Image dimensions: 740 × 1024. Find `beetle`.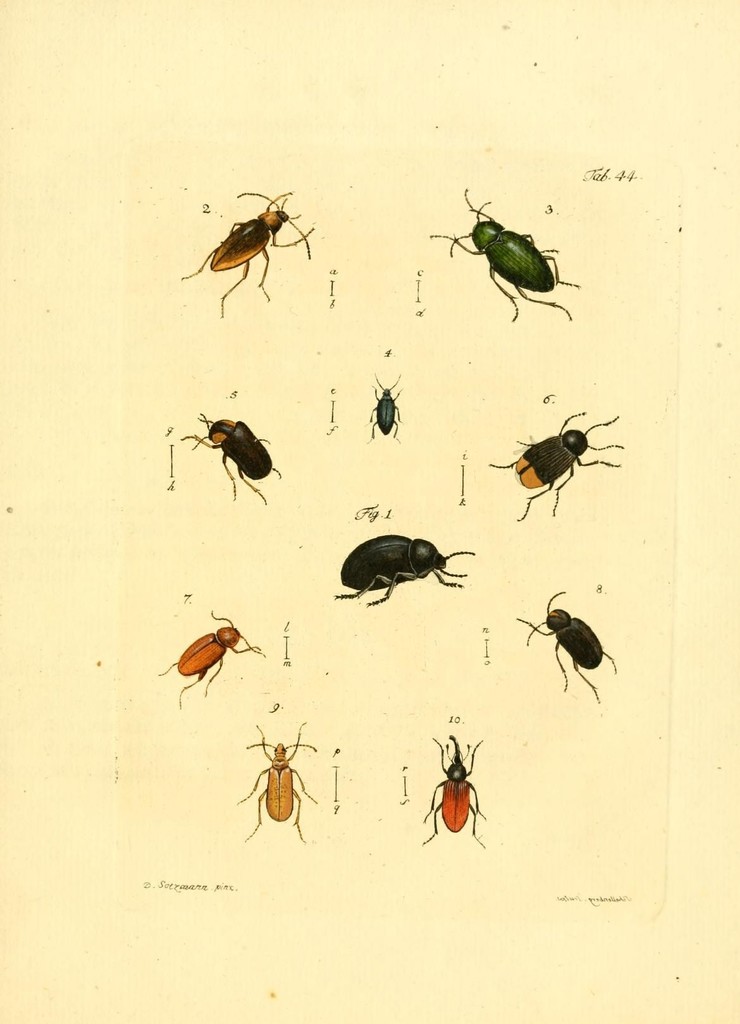
{"left": 165, "top": 607, "right": 262, "bottom": 712}.
